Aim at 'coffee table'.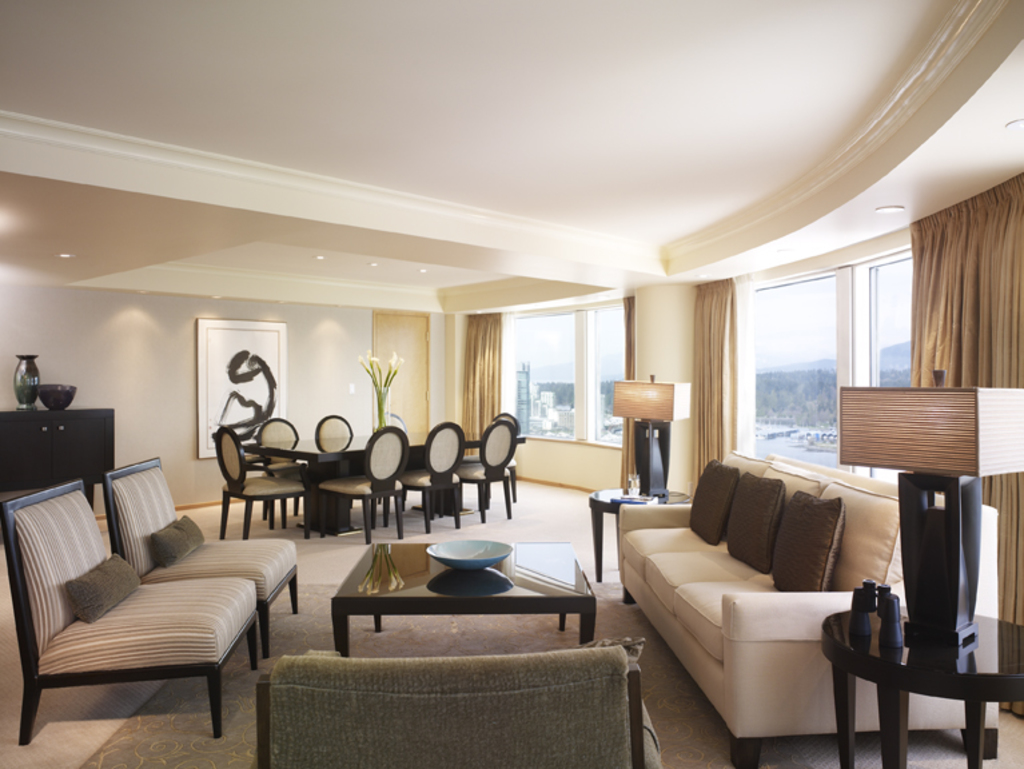
Aimed at 331,545,595,657.
